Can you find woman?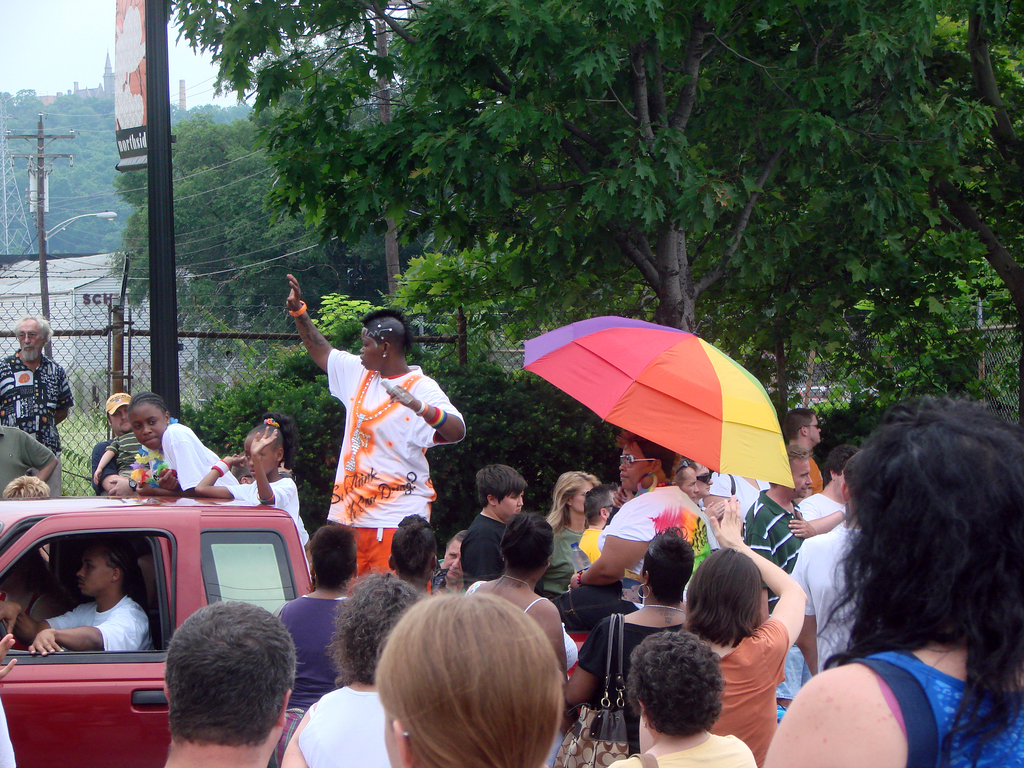
Yes, bounding box: [548, 467, 600, 564].
